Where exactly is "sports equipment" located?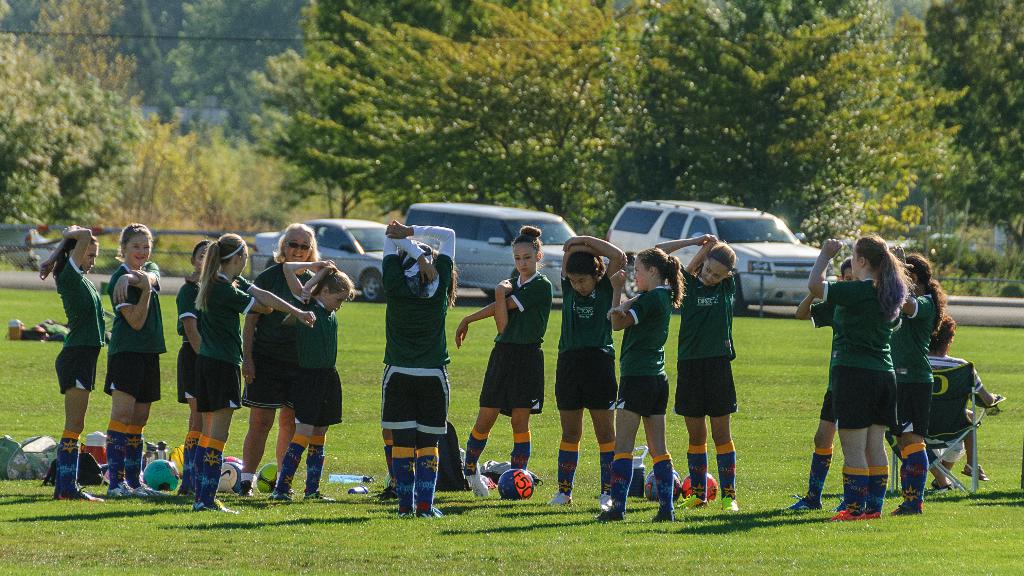
Its bounding box is 495/467/535/500.
